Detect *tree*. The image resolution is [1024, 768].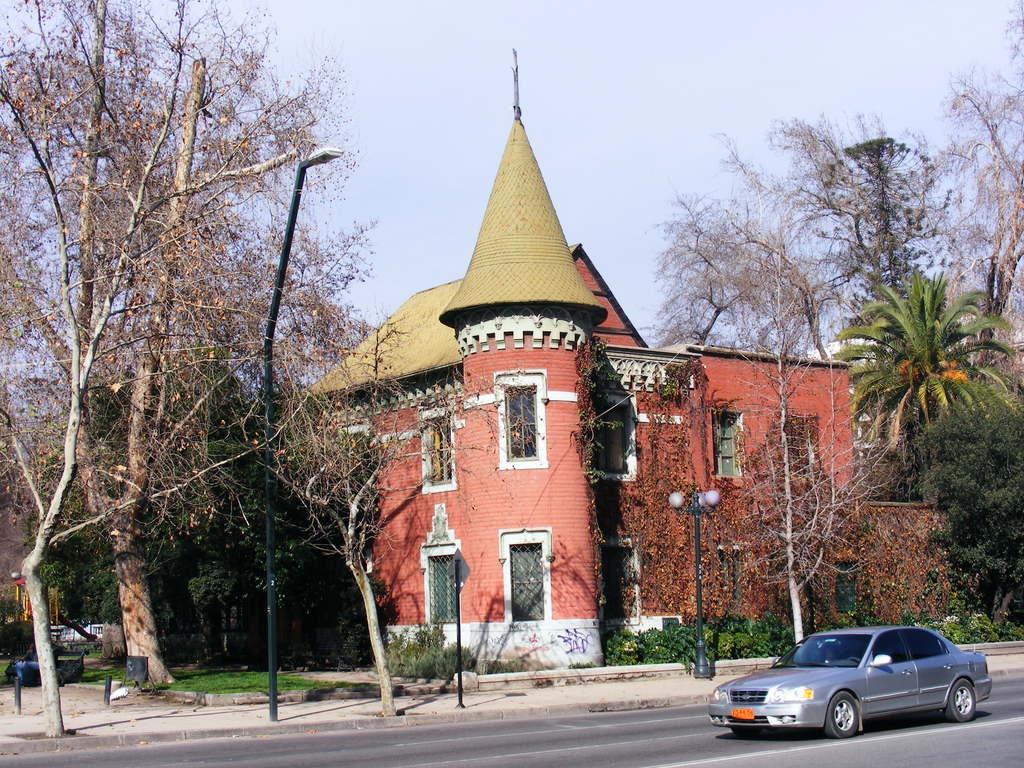
0 0 388 748.
